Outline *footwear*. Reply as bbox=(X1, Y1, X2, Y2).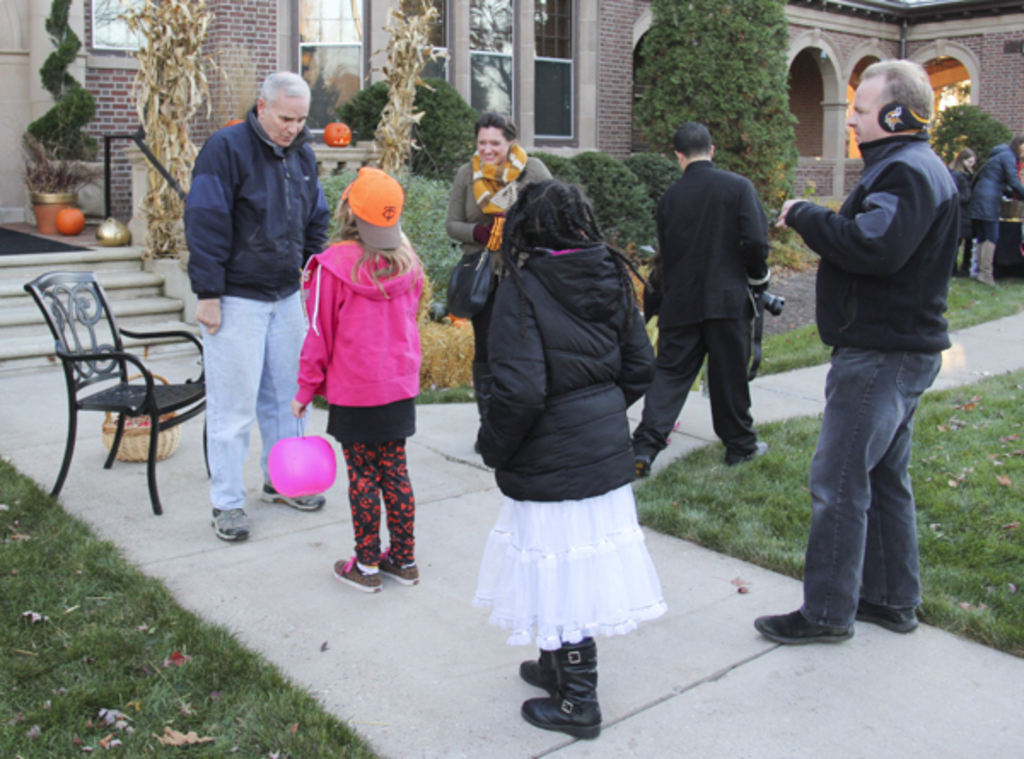
bbox=(754, 605, 850, 646).
